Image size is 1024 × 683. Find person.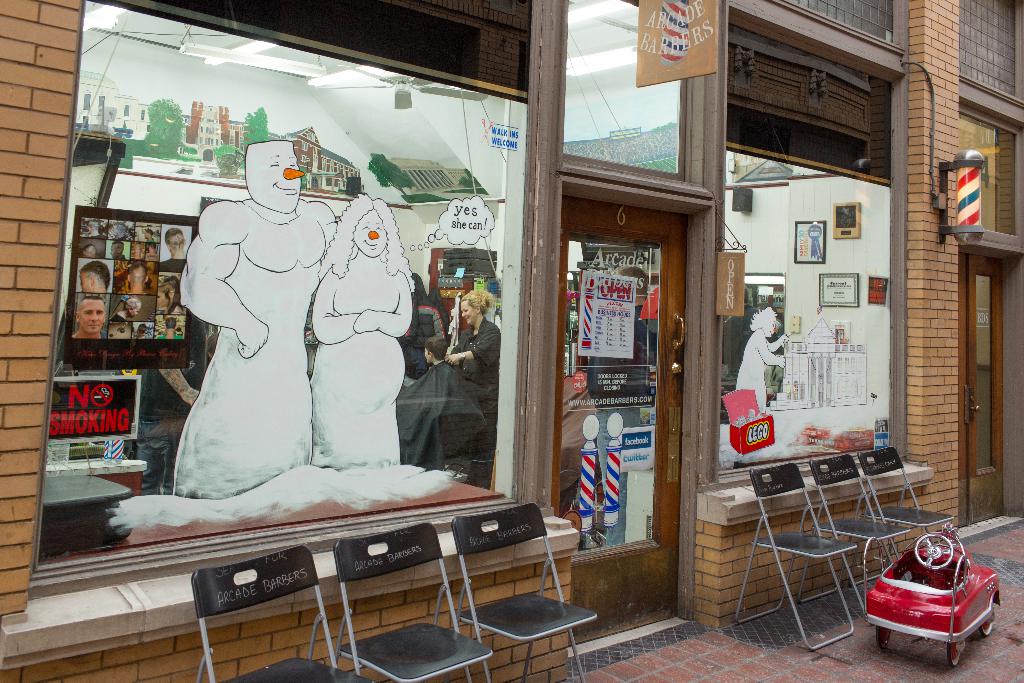
select_region(143, 229, 154, 242).
